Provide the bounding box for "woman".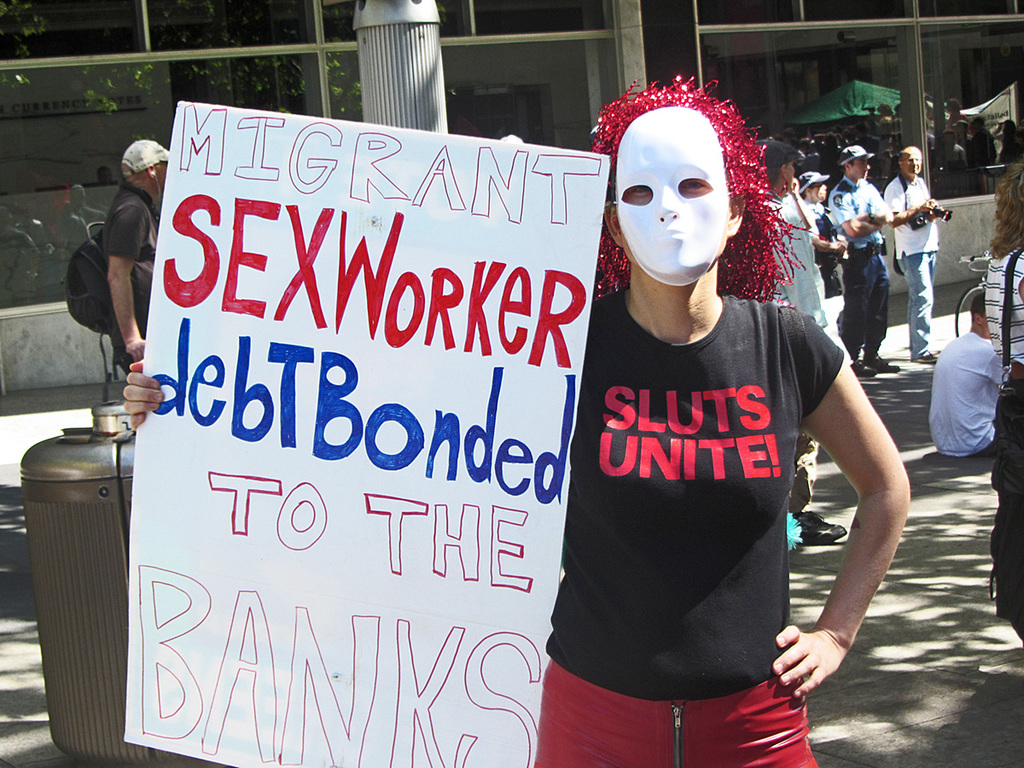
[left=119, top=68, right=910, bottom=767].
